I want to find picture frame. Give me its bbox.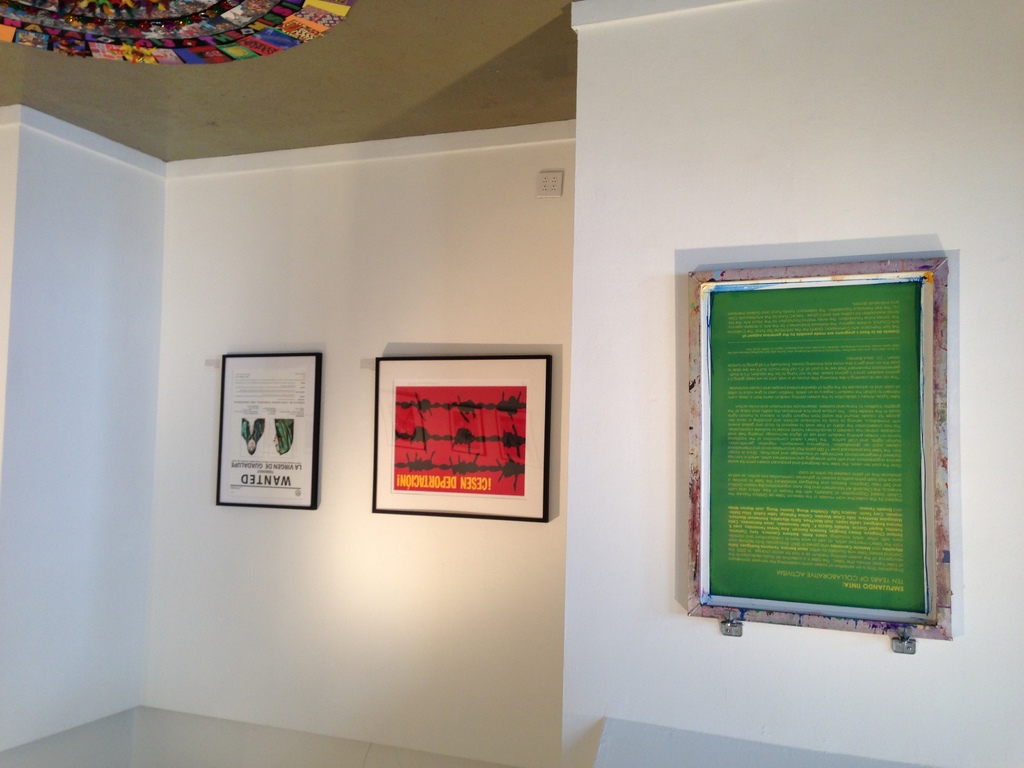
x1=371, y1=355, x2=553, y2=522.
